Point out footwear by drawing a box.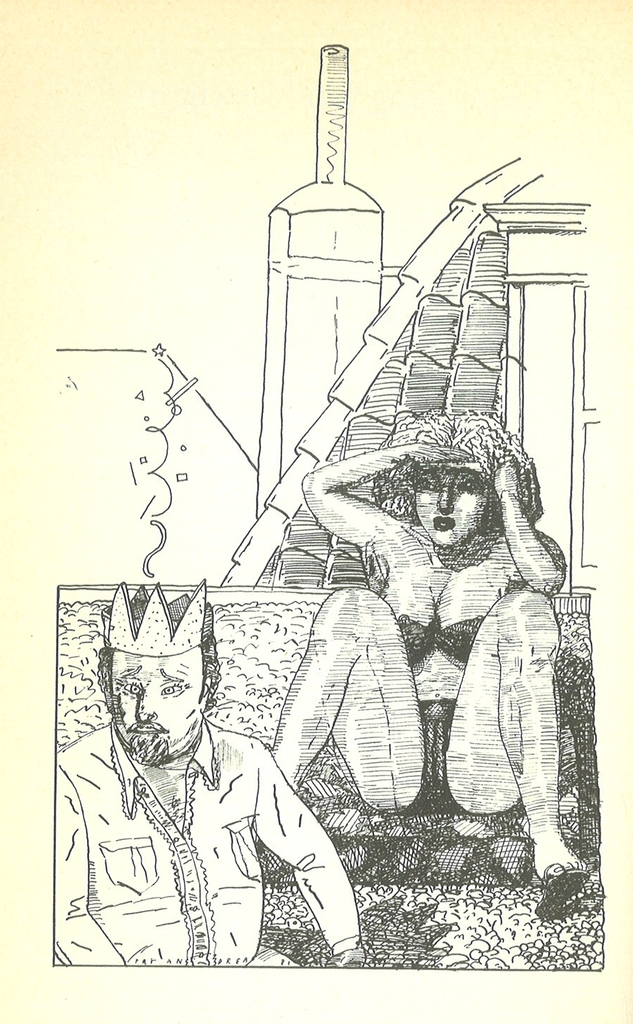
(left=536, top=861, right=580, bottom=919).
